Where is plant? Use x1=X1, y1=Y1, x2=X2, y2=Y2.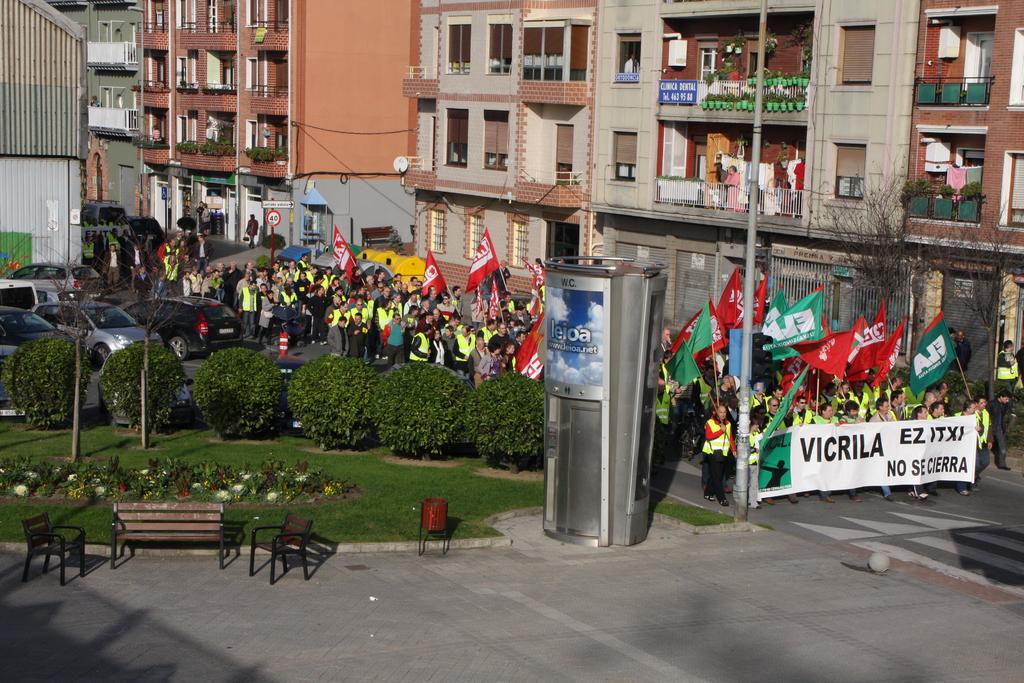
x1=167, y1=454, x2=187, y2=475.
